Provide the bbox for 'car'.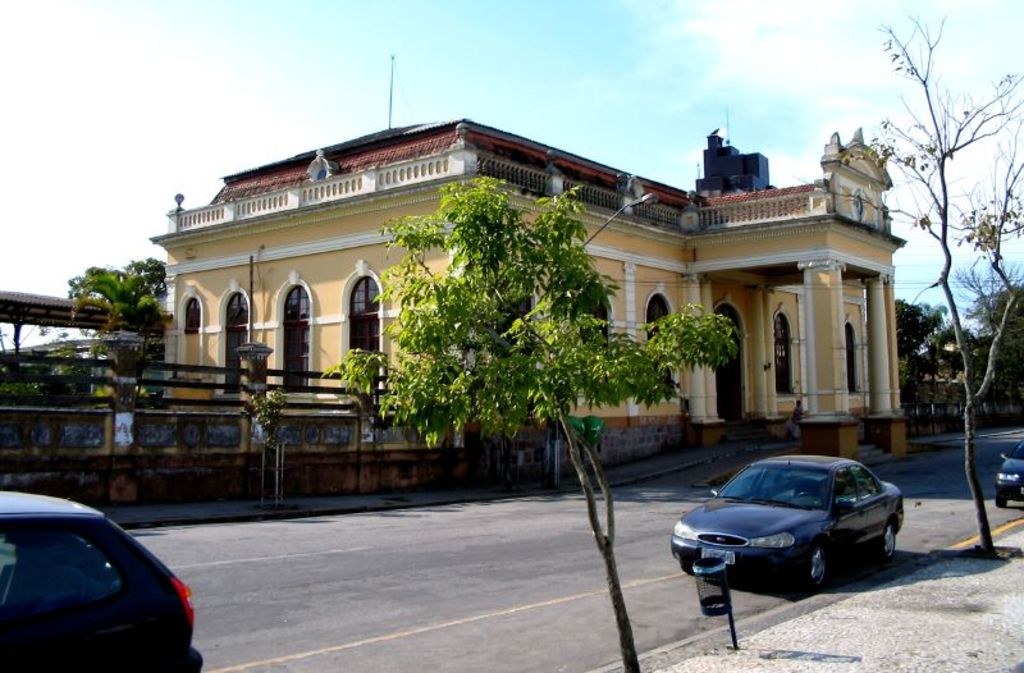
rect(0, 487, 202, 672).
